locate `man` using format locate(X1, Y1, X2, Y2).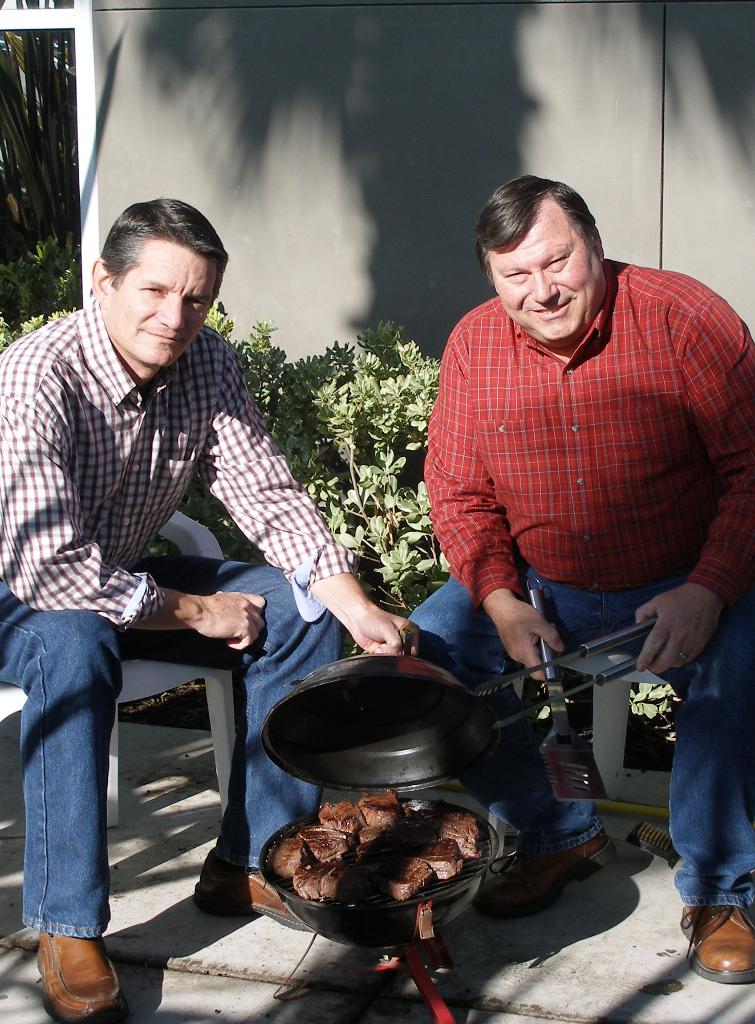
locate(0, 199, 420, 1023).
